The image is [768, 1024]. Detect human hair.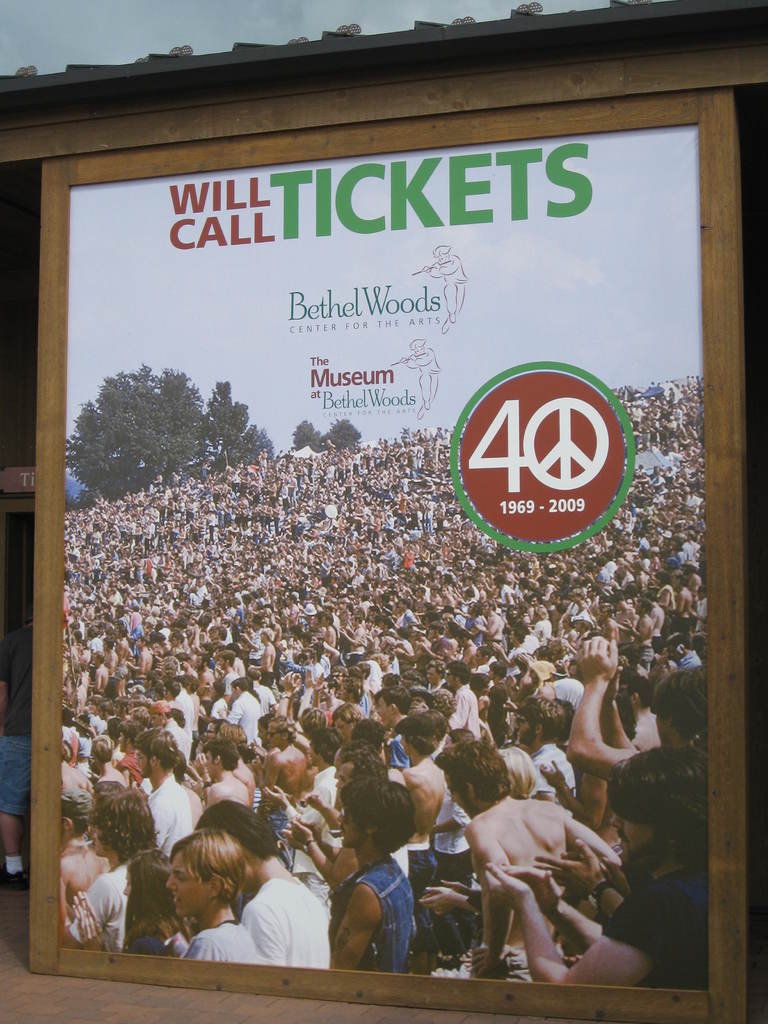
Detection: BBox(200, 739, 239, 772).
